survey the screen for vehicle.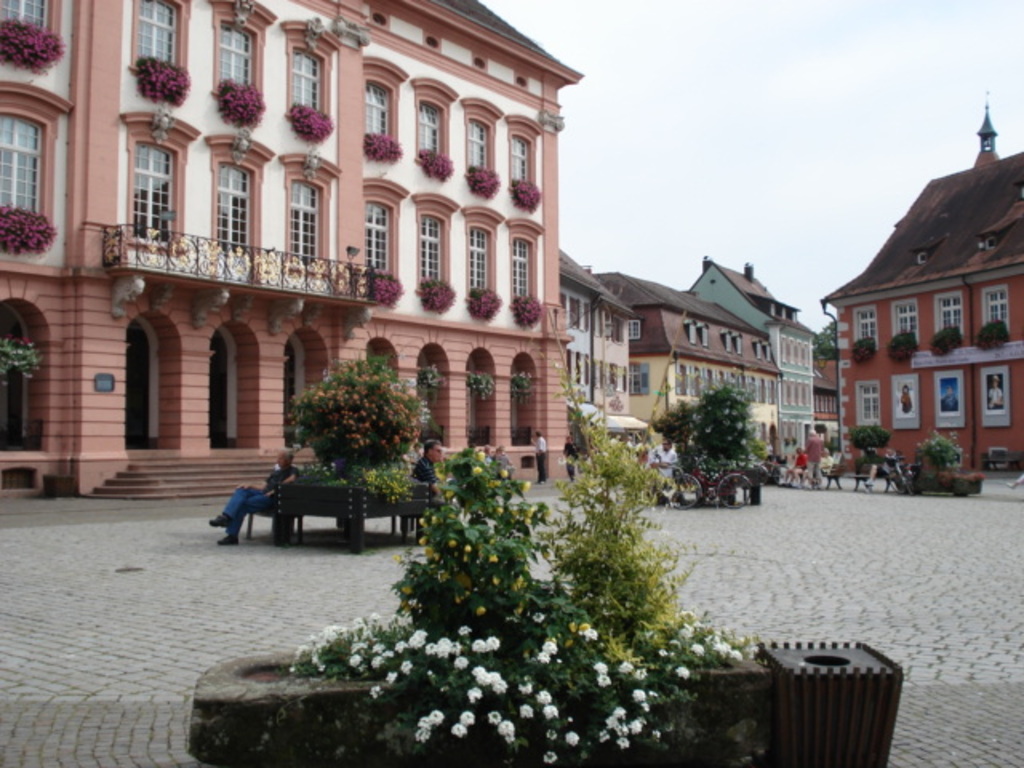
Survey found: rect(632, 462, 701, 514).
